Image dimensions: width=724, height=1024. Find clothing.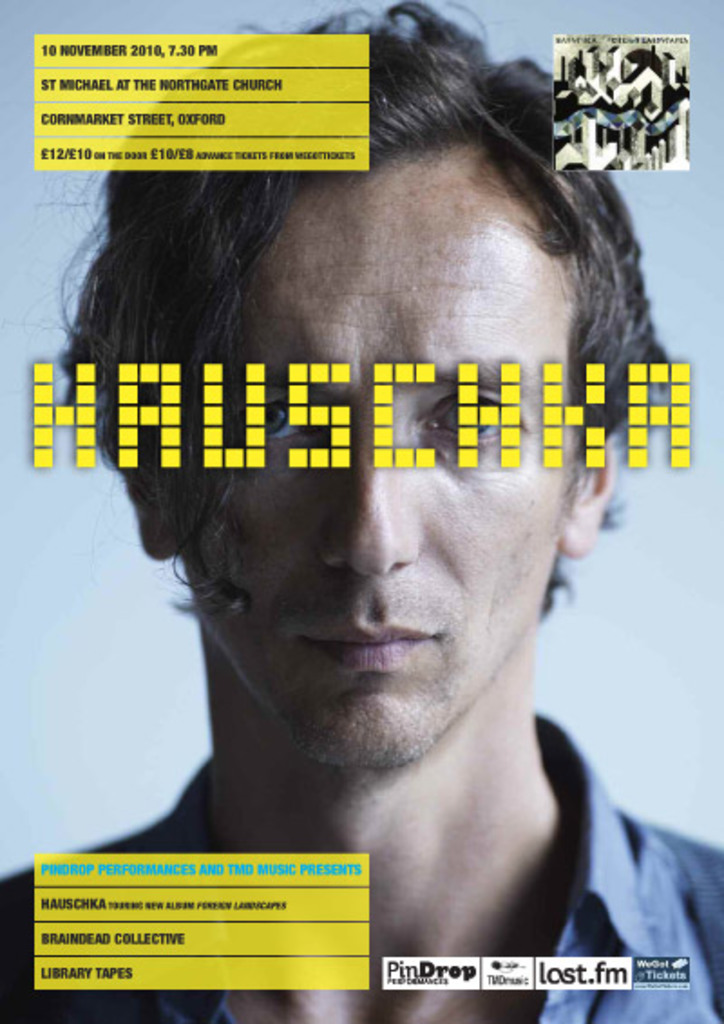
BBox(80, 642, 723, 950).
